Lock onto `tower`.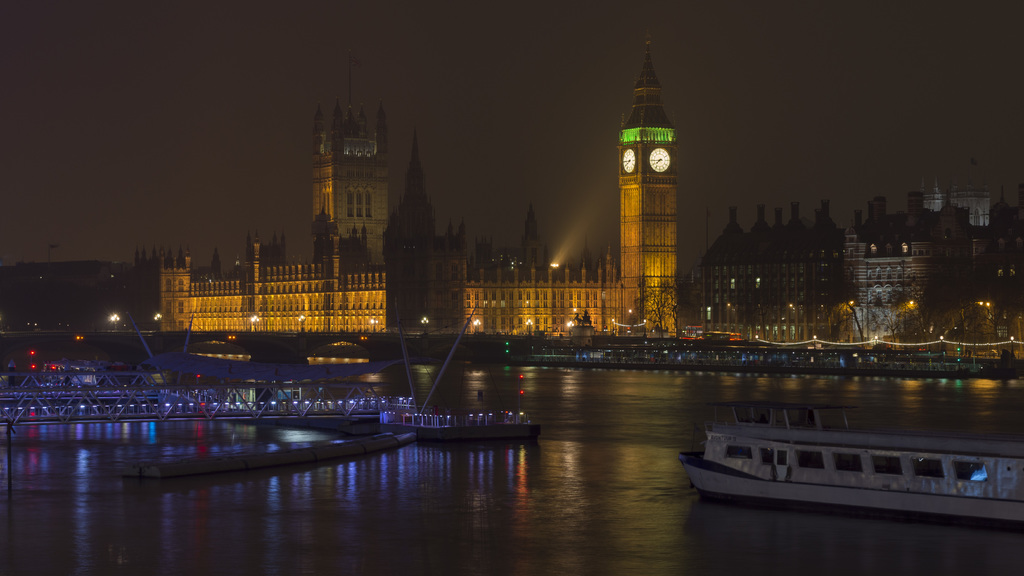
Locked: 310, 90, 388, 301.
